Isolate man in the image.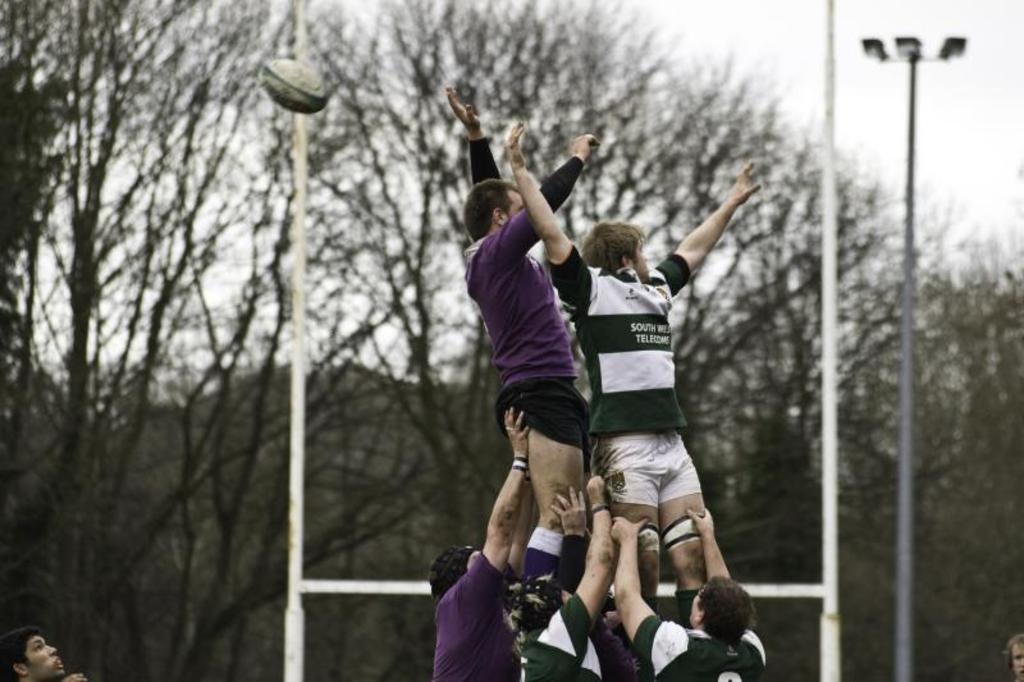
Isolated region: region(0, 626, 86, 681).
